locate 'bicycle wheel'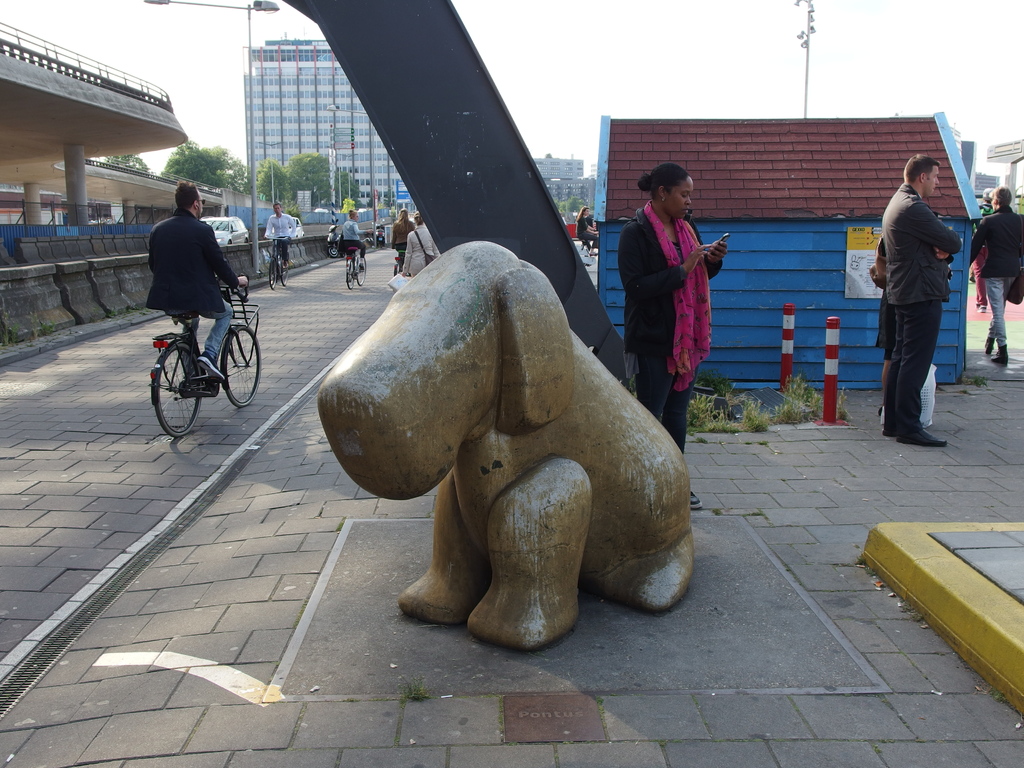
Rect(344, 259, 353, 291)
